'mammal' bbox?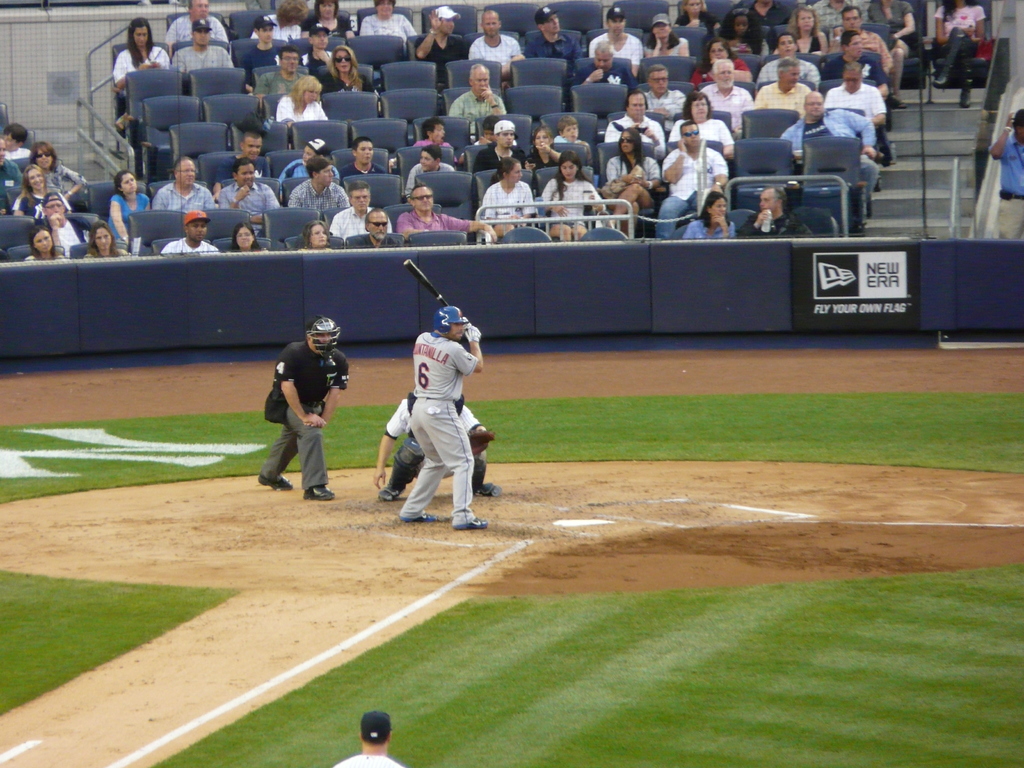
0:135:28:216
